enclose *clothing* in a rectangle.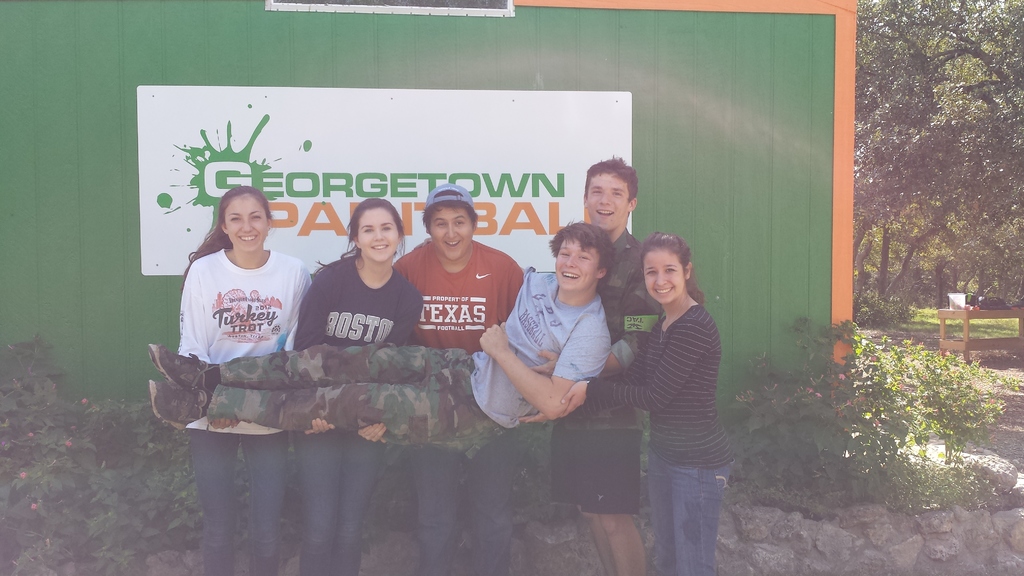
198, 433, 275, 575.
